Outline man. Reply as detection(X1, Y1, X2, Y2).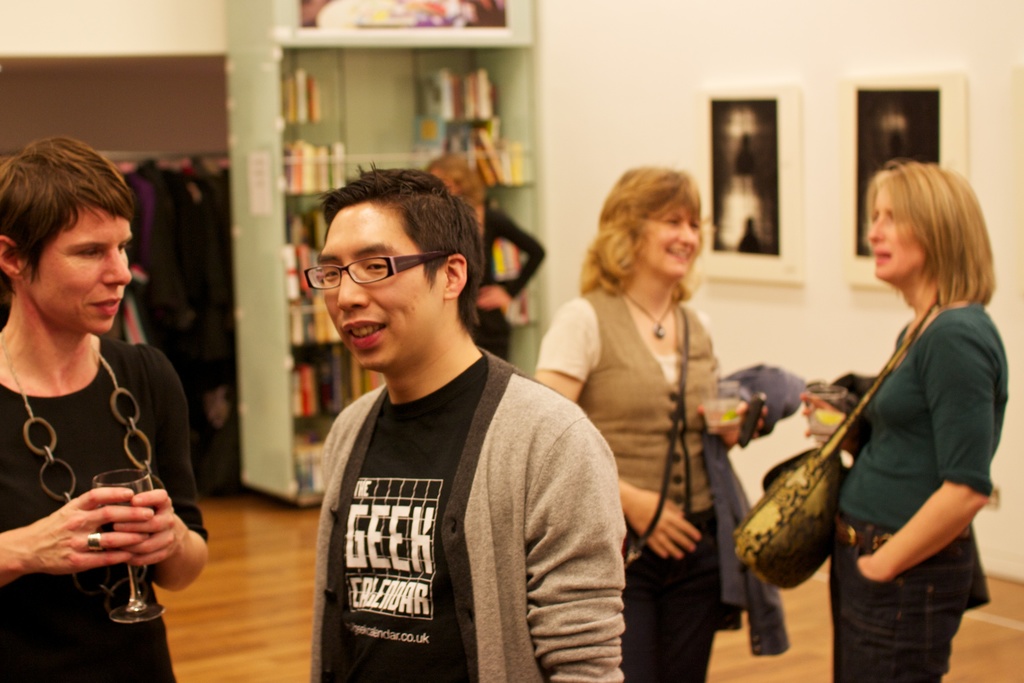
detection(269, 157, 630, 671).
